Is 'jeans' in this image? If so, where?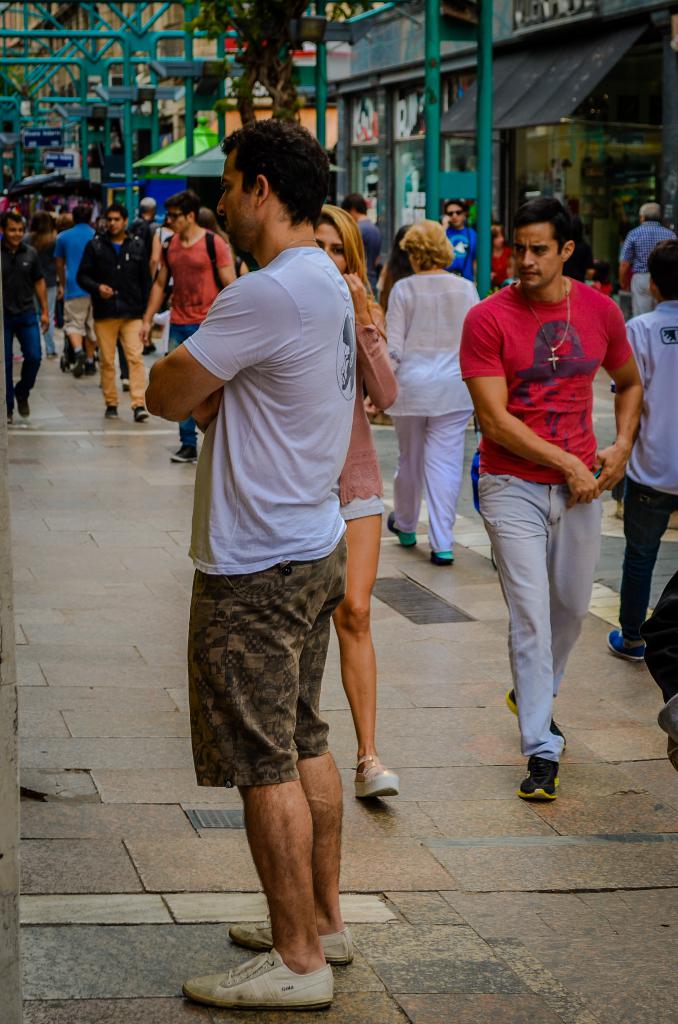
Yes, at 97:319:149:405.
